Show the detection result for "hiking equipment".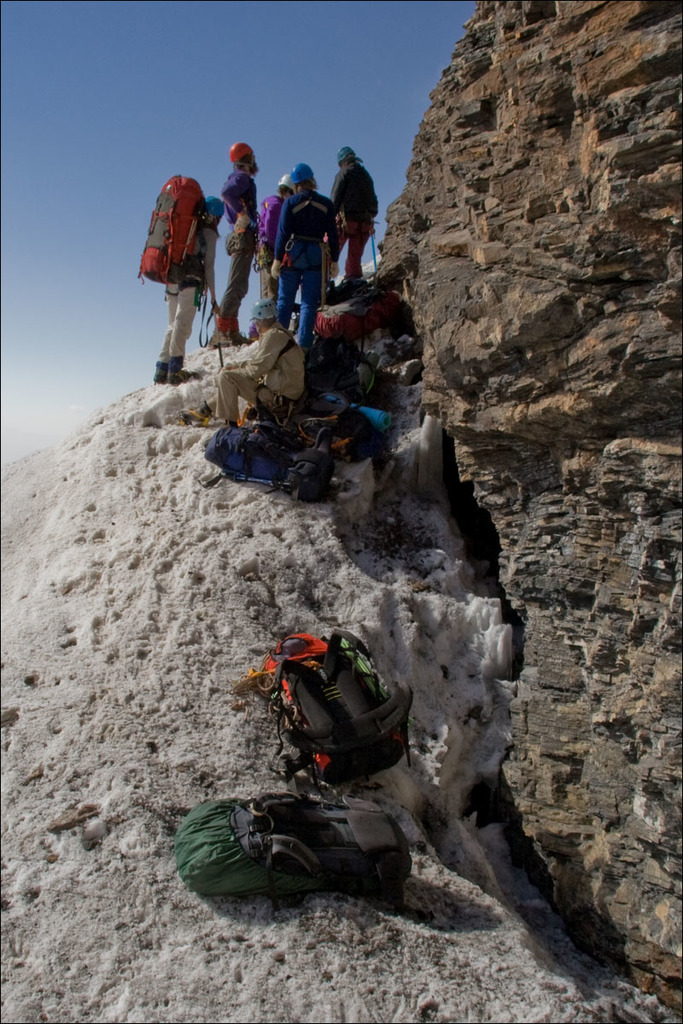
box(274, 176, 295, 193).
